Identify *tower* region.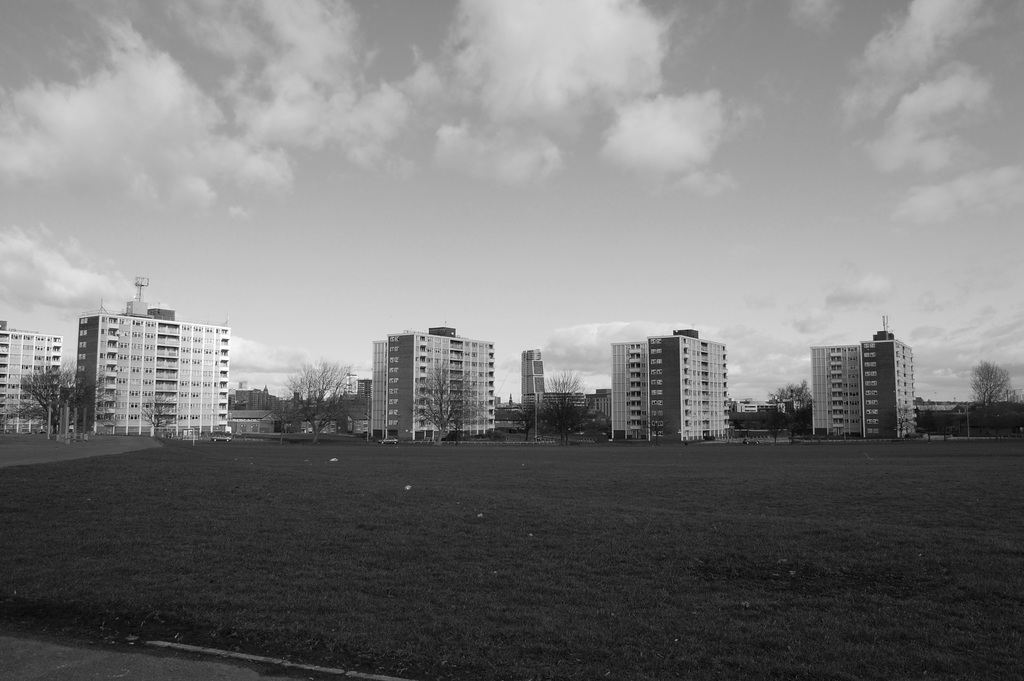
Region: detection(360, 316, 494, 454).
